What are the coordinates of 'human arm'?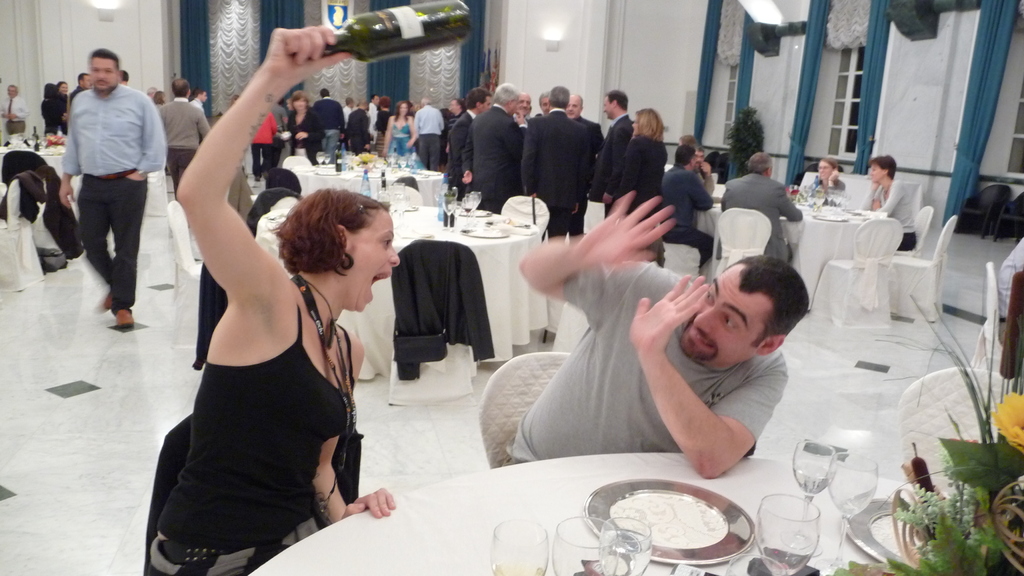
{"x1": 513, "y1": 189, "x2": 687, "y2": 318}.
